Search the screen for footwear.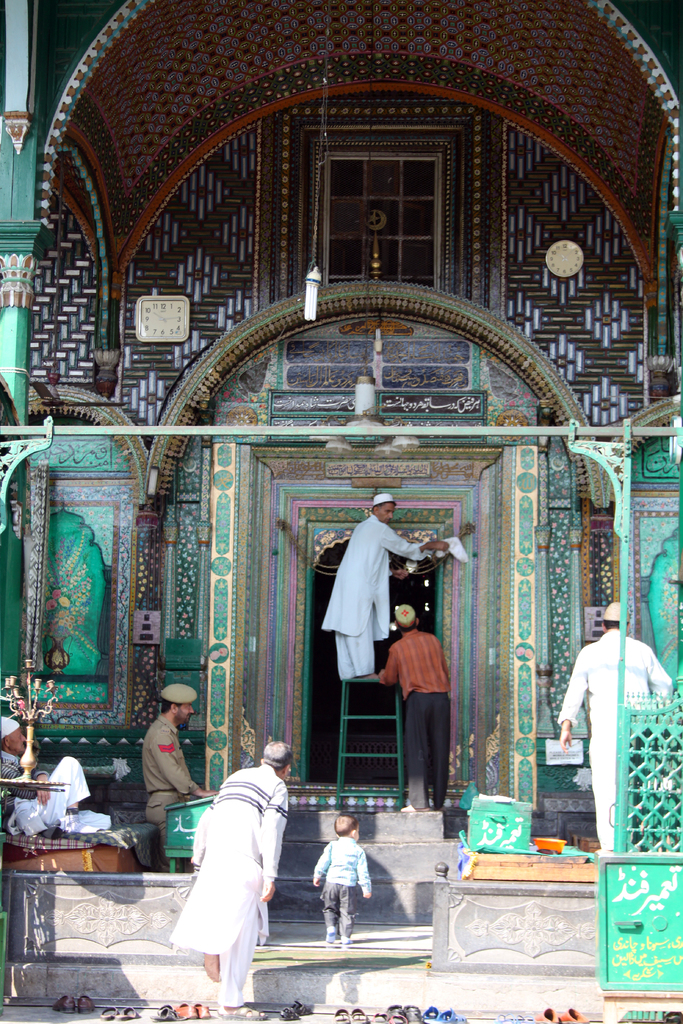
Found at 520/1016/538/1022.
